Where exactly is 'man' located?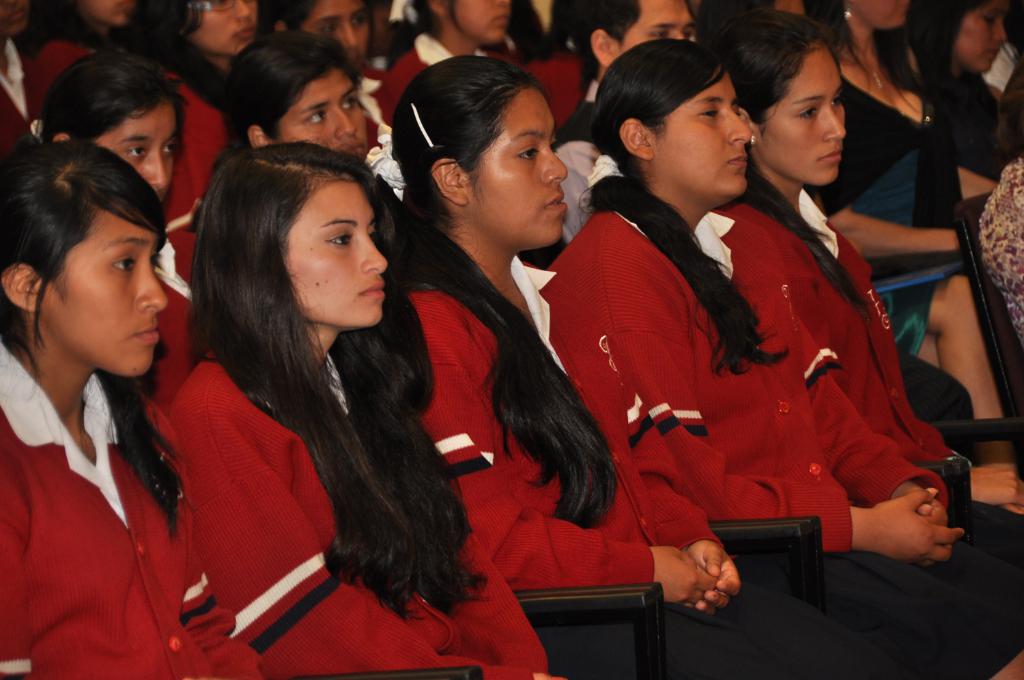
Its bounding box is 559/0/707/242.
